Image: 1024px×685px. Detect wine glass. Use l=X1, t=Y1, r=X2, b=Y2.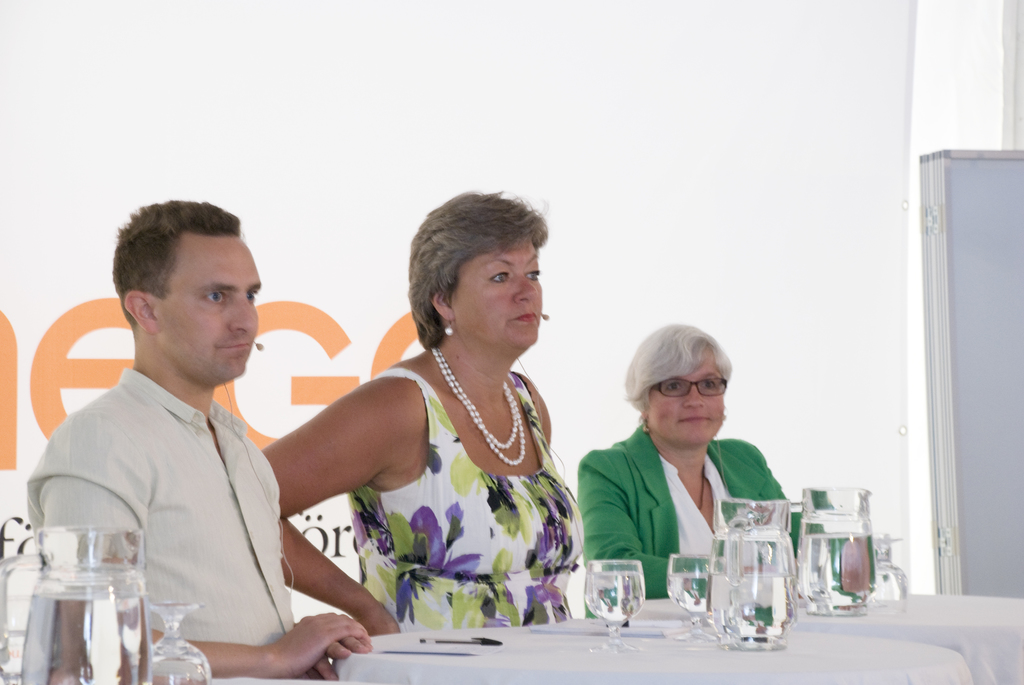
l=869, t=538, r=912, b=599.
